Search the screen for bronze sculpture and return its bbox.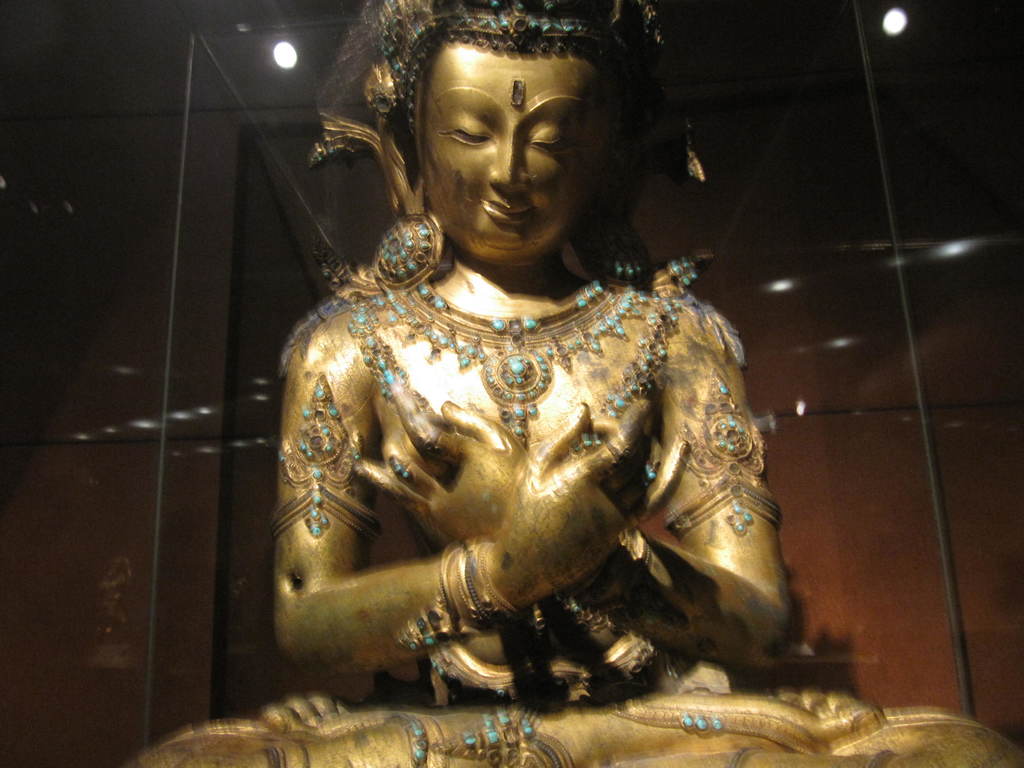
Found: region(111, 0, 1022, 767).
